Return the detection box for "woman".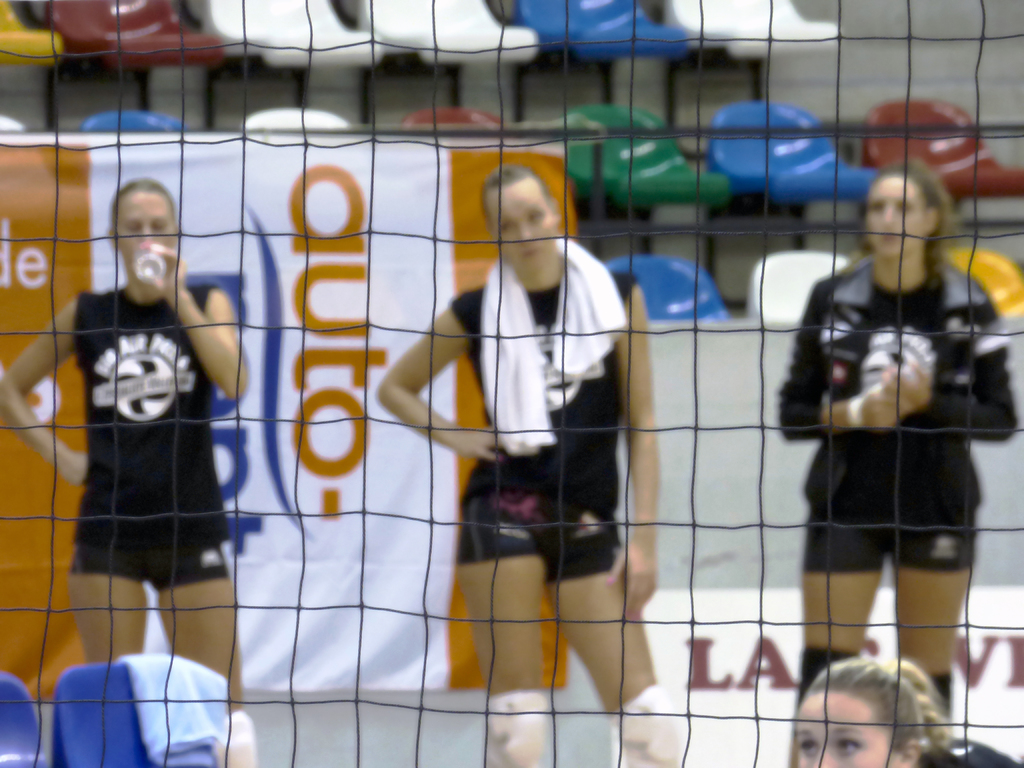
[44,184,254,702].
